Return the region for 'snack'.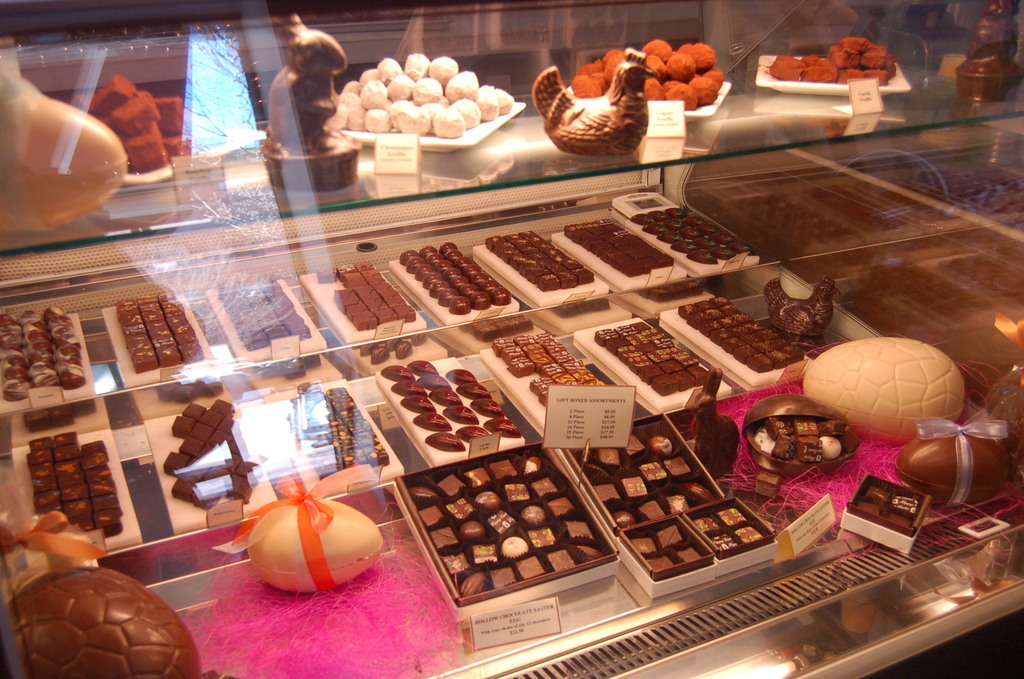
{"left": 349, "top": 310, "right": 379, "bottom": 332}.
